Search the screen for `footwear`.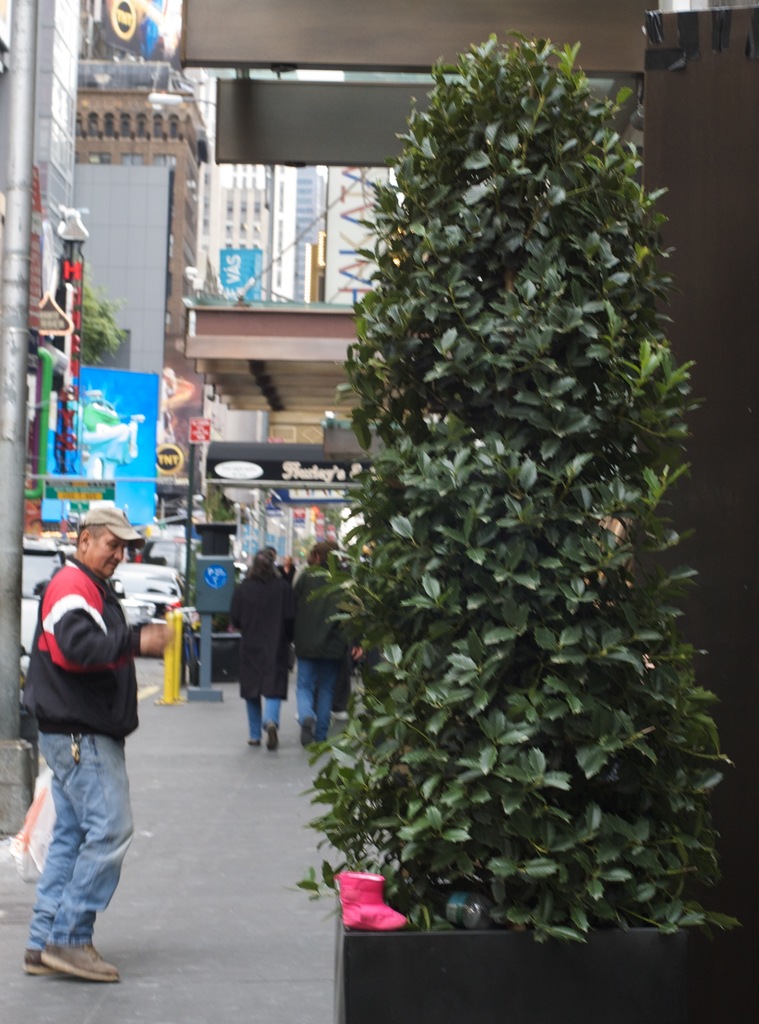
Found at box=[265, 713, 280, 750].
